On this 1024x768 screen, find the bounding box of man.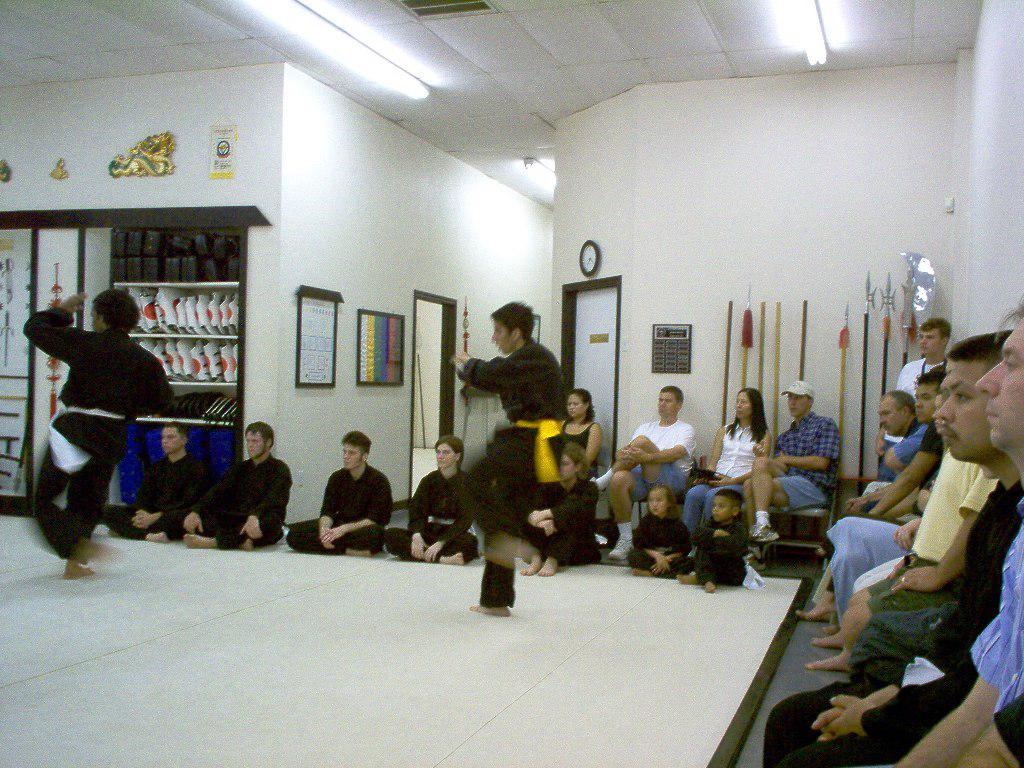
Bounding box: l=740, t=382, r=839, b=575.
